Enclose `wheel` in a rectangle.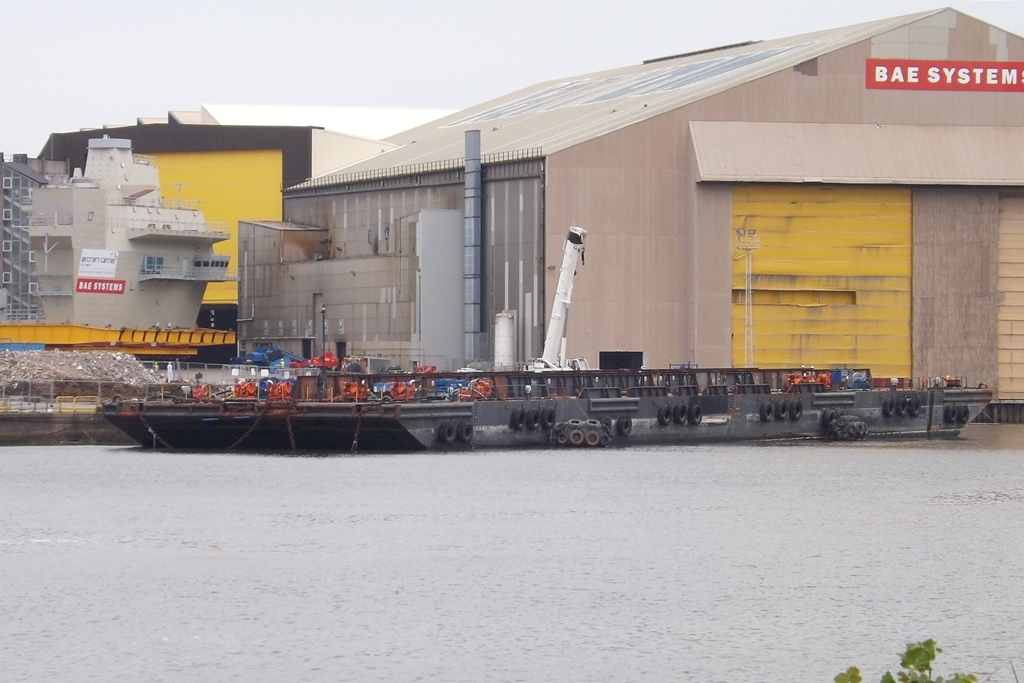
BBox(569, 426, 583, 446).
